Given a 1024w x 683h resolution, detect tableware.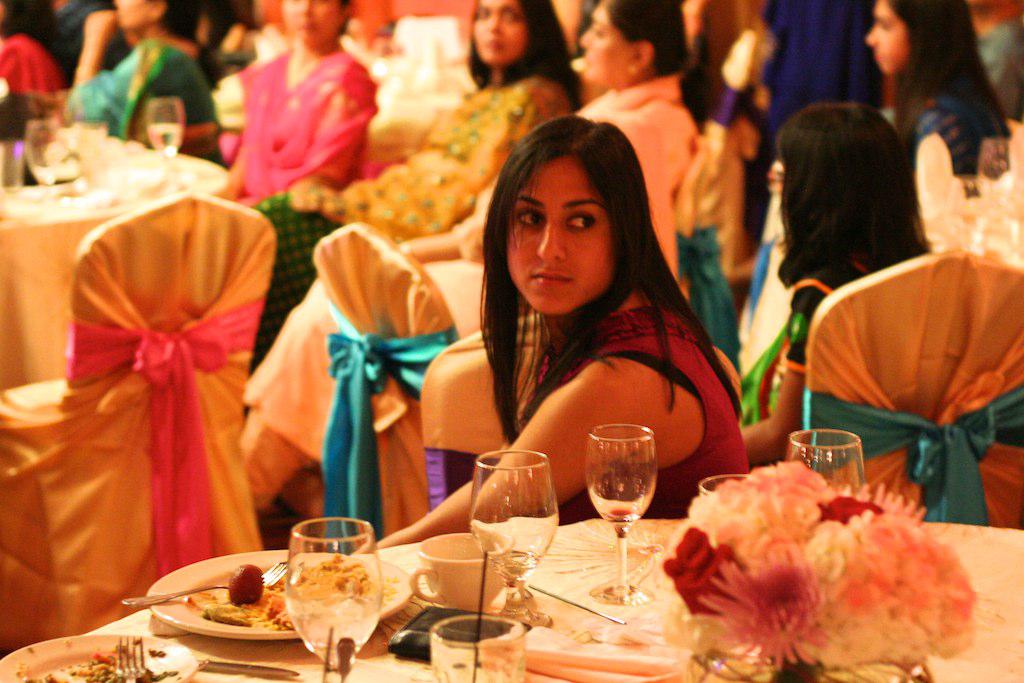
578,425,658,610.
